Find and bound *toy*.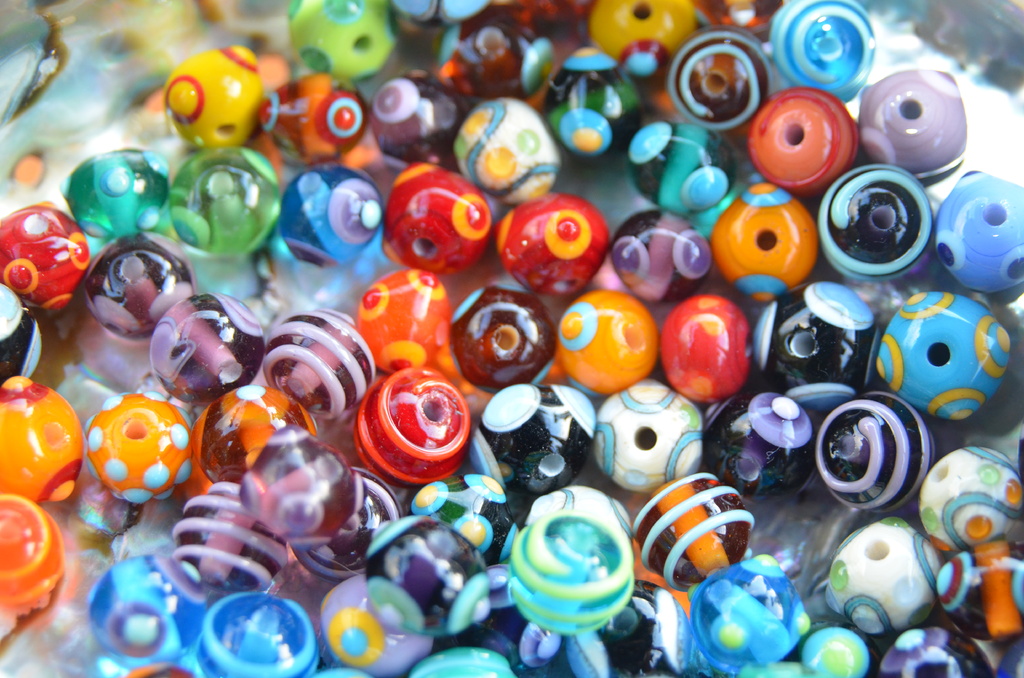
Bound: bbox=[664, 25, 776, 140].
